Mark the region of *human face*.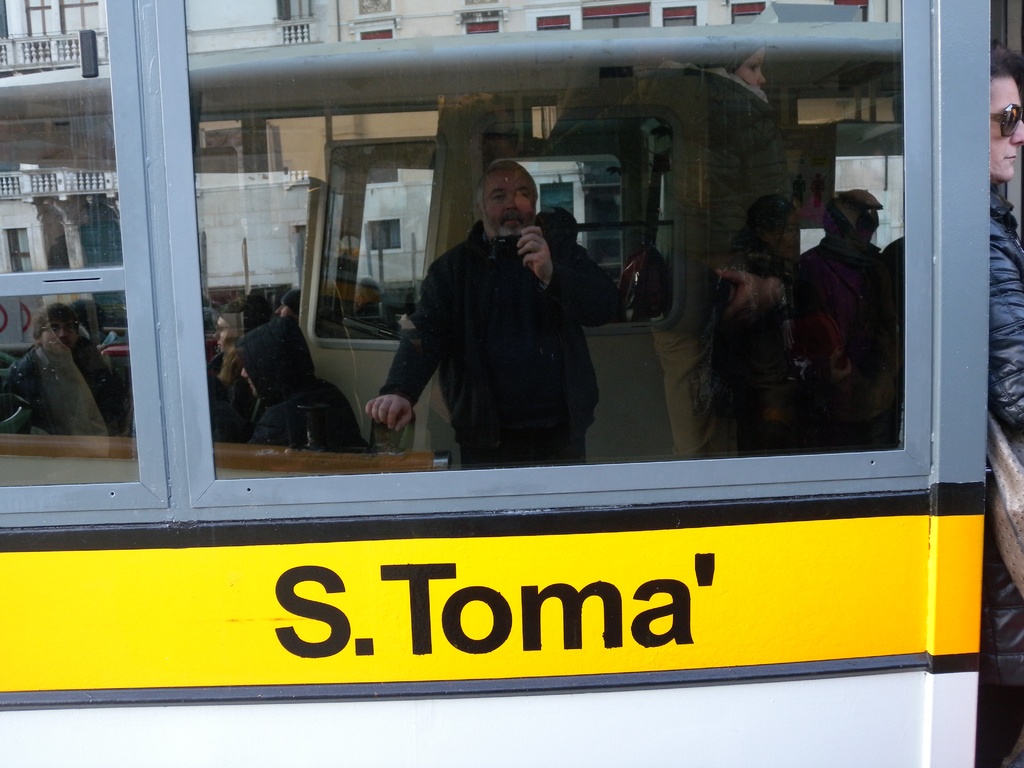
Region: 778,210,797,257.
